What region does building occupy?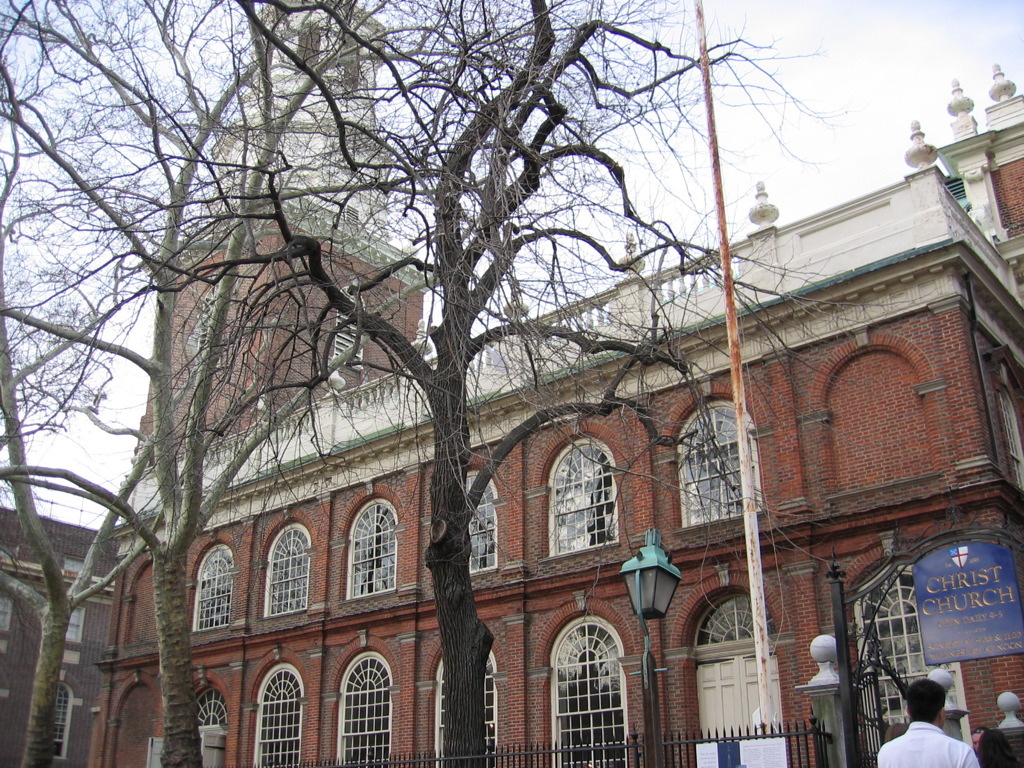
pyautogui.locateOnScreen(0, 486, 116, 766).
